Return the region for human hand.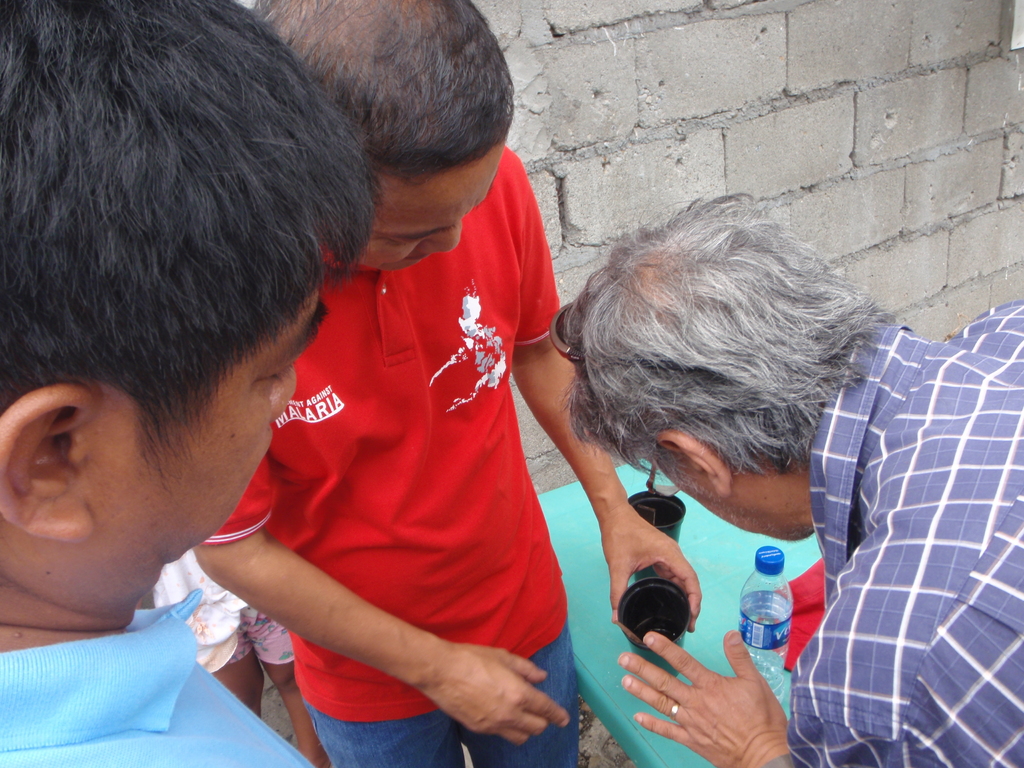
[602,512,705,633].
